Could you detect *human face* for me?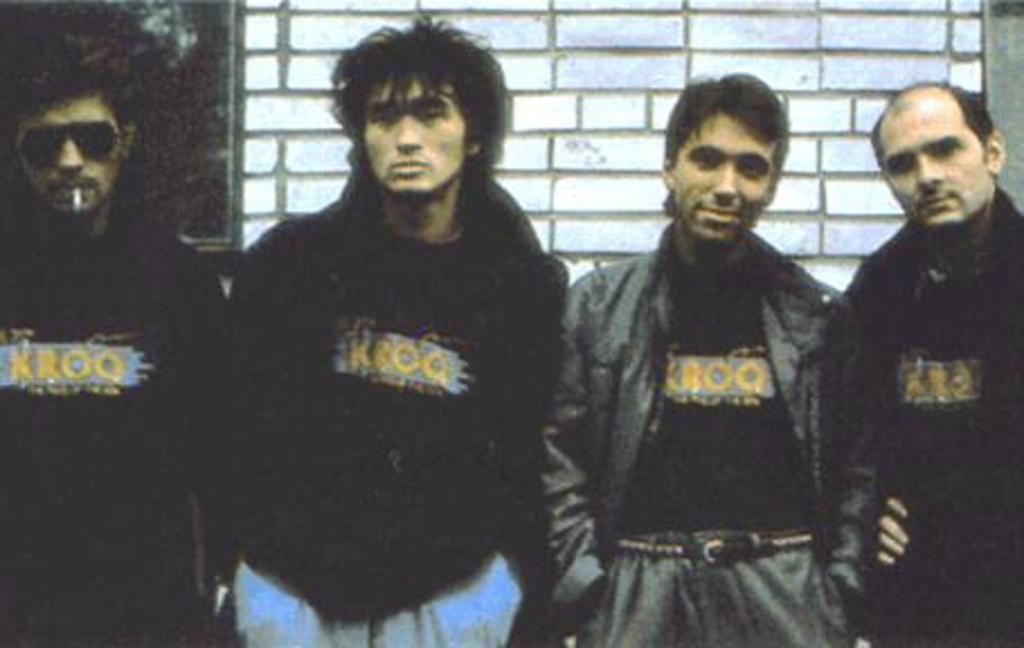
Detection result: [675,110,774,243].
